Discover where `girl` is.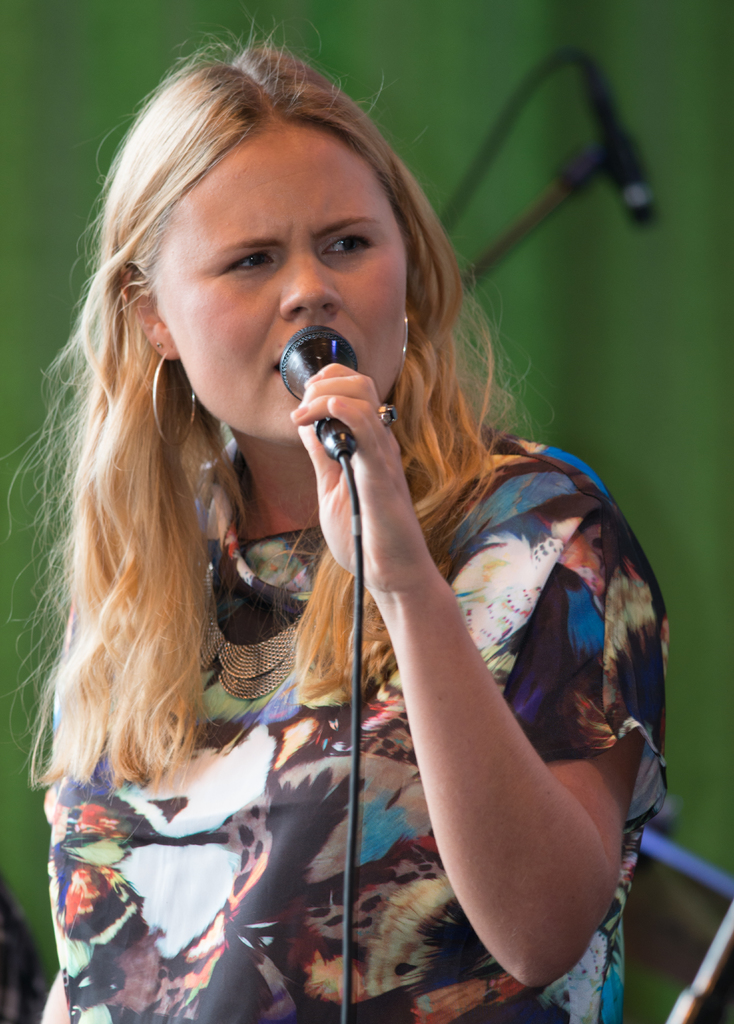
Discovered at x1=0, y1=9, x2=683, y2=1023.
